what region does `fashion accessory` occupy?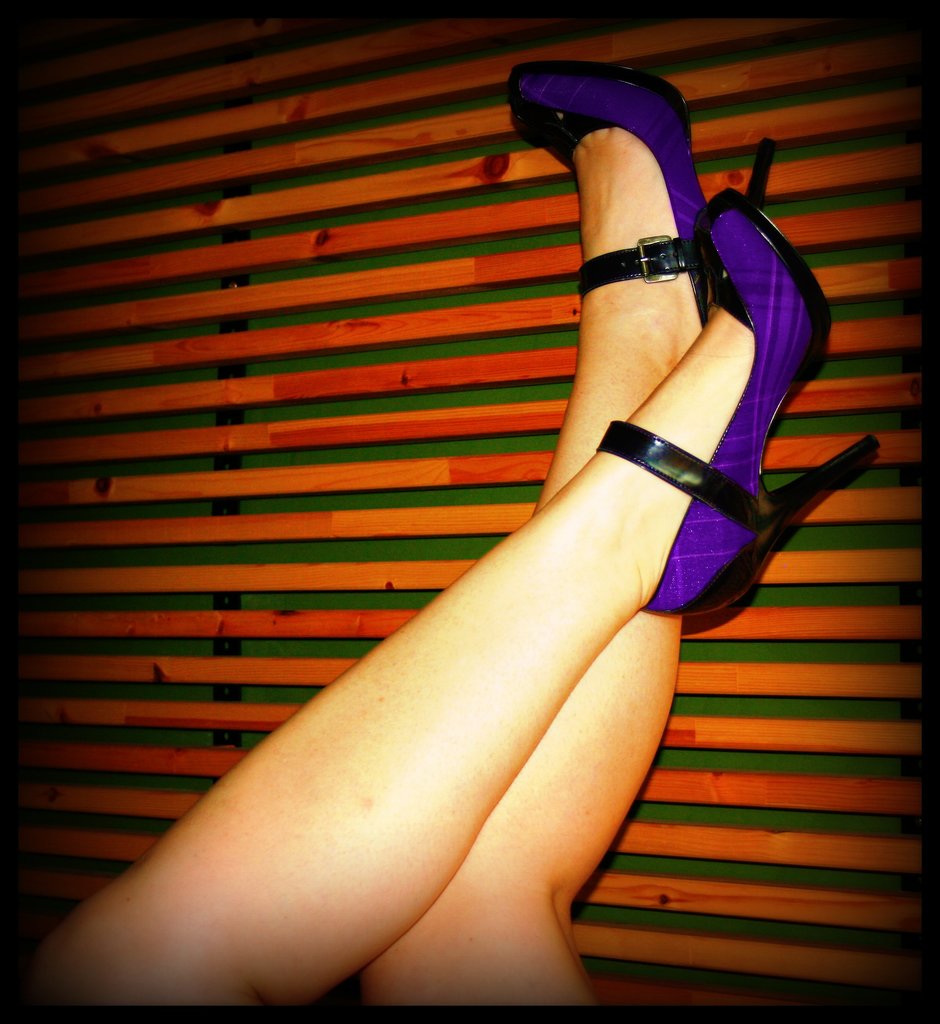
(x1=593, y1=187, x2=873, y2=623).
